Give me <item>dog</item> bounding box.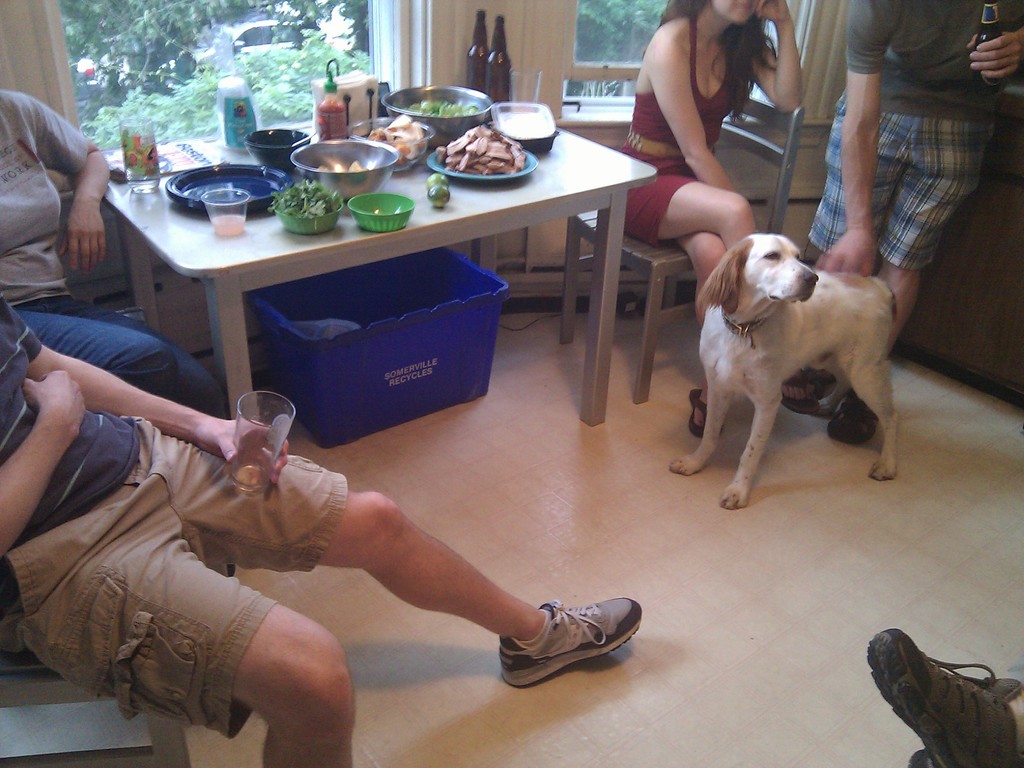
x1=666 y1=230 x2=902 y2=511.
